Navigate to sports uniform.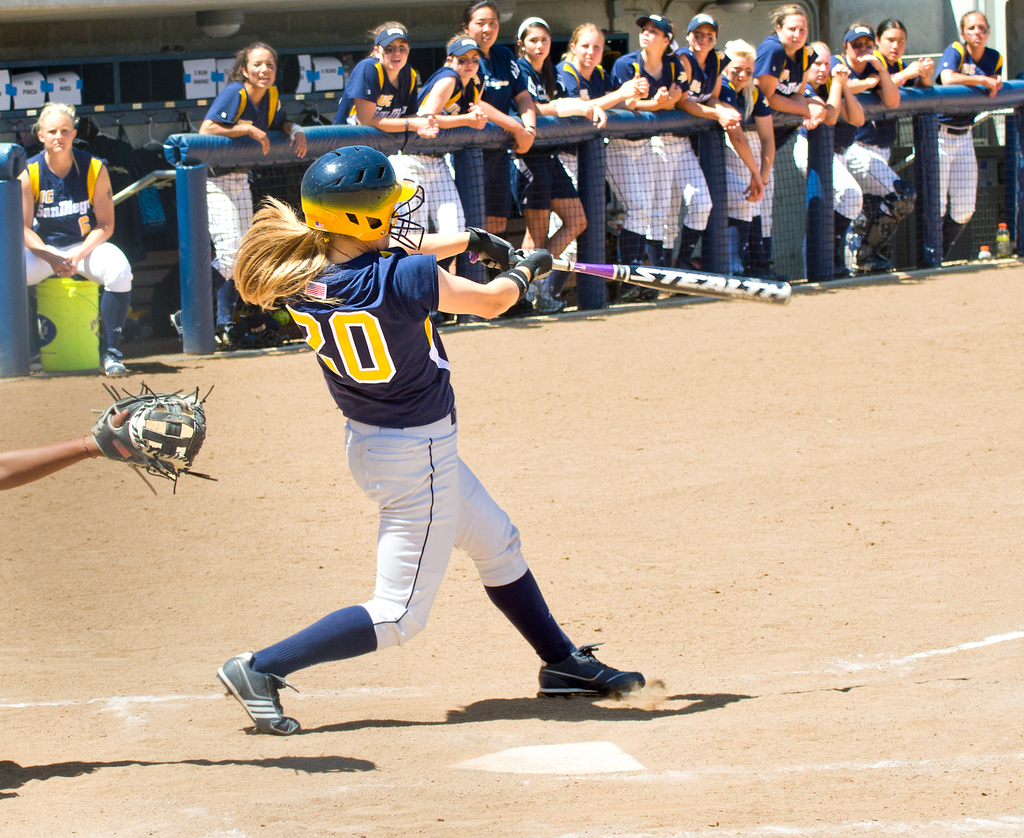
Navigation target: [x1=598, y1=26, x2=674, y2=282].
